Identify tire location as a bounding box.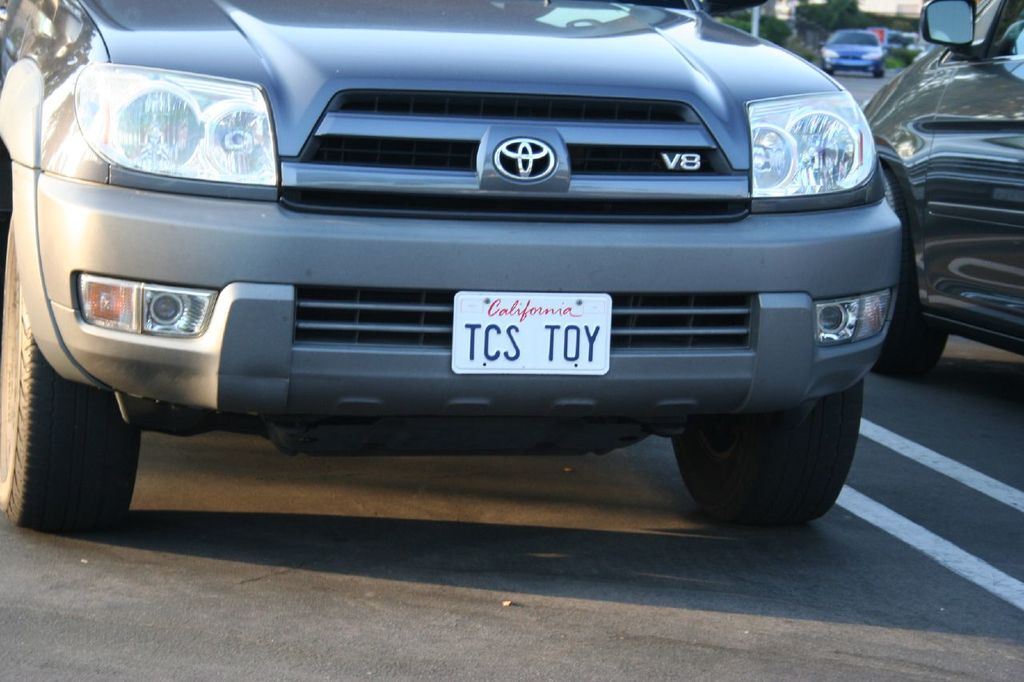
detection(871, 70, 886, 88).
